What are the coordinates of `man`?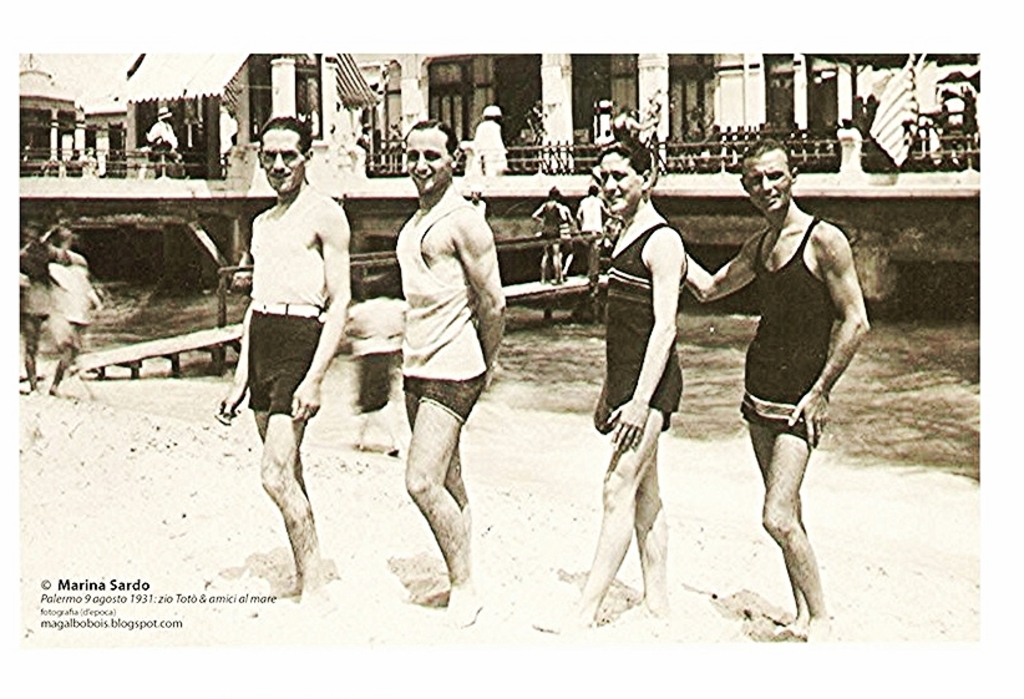
bbox=(219, 118, 355, 597).
